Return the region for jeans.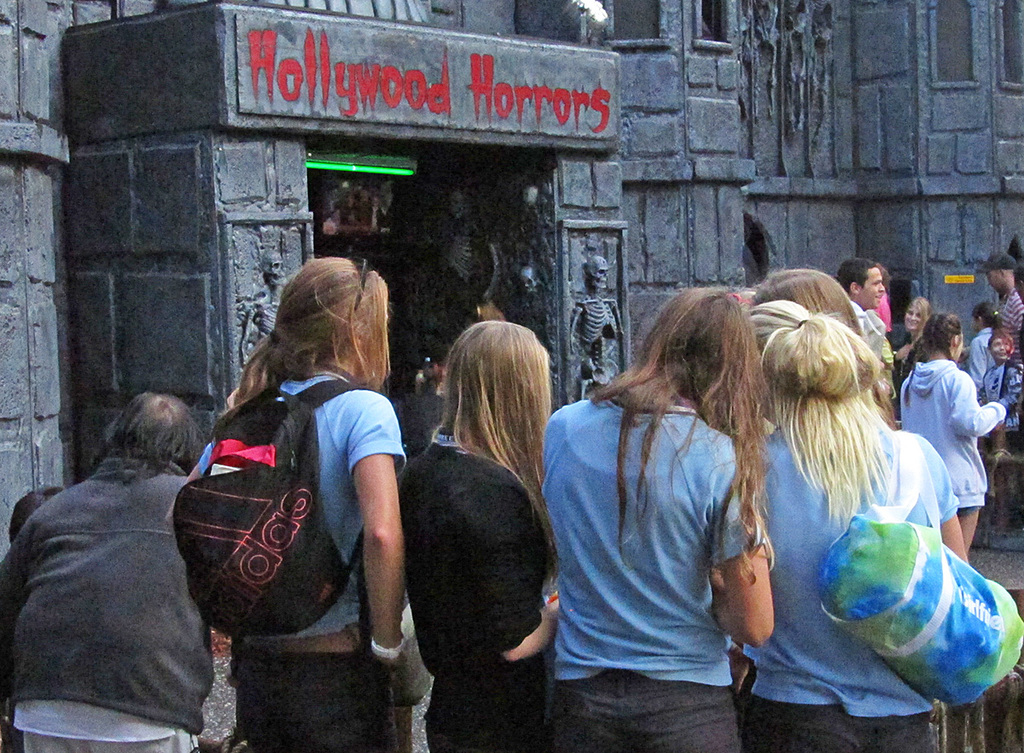
955 505 978 519.
